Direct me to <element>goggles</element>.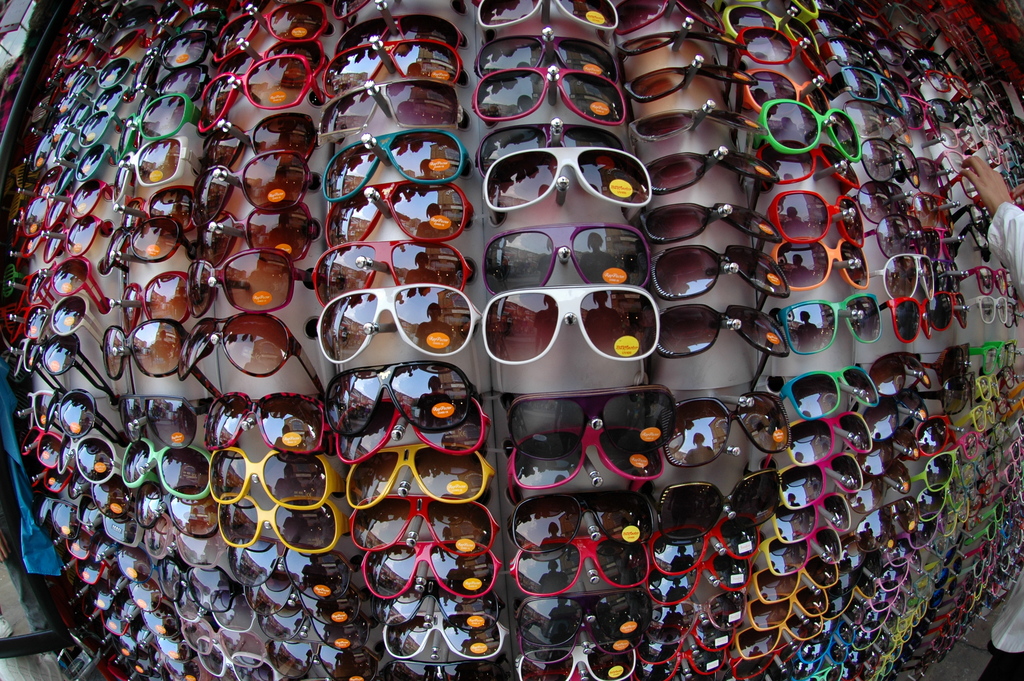
Direction: bbox=[496, 382, 686, 462].
